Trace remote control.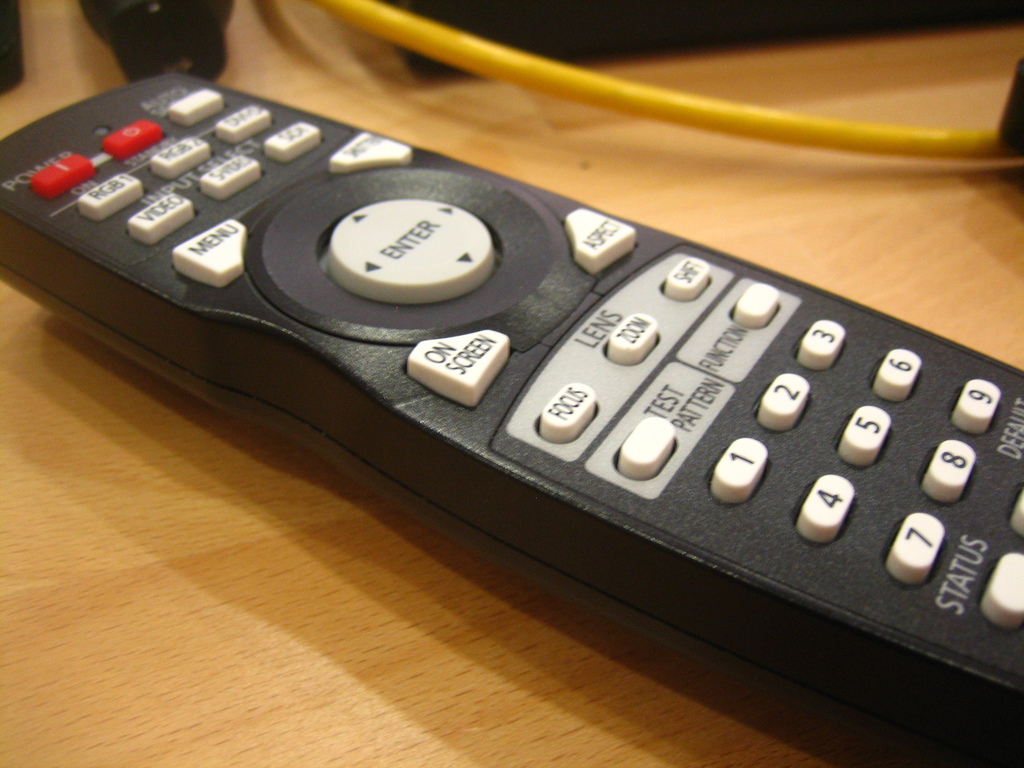
Traced to locate(0, 71, 1023, 744).
